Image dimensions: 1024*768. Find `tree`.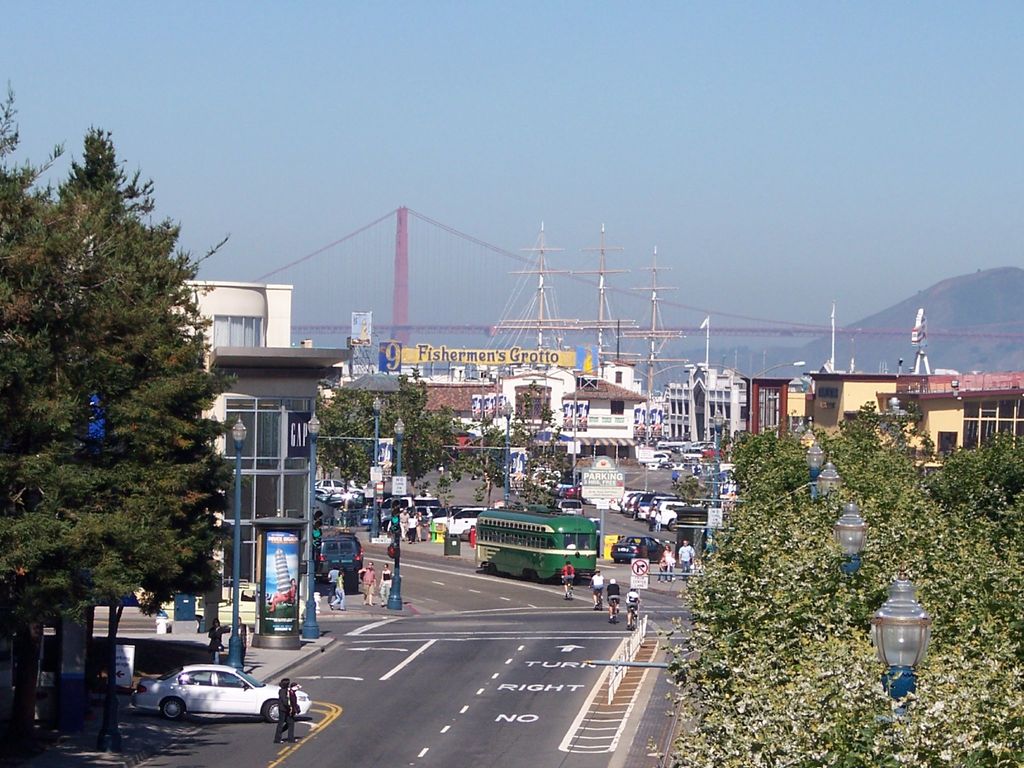
box(313, 365, 444, 484).
